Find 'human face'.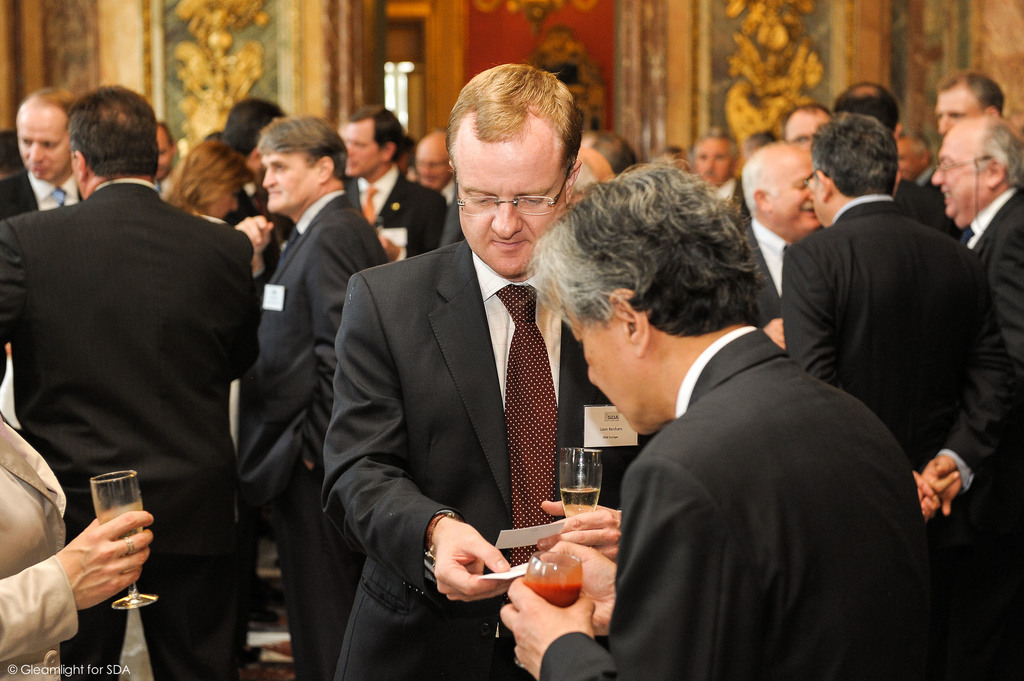
<bbox>259, 149, 317, 213</bbox>.
